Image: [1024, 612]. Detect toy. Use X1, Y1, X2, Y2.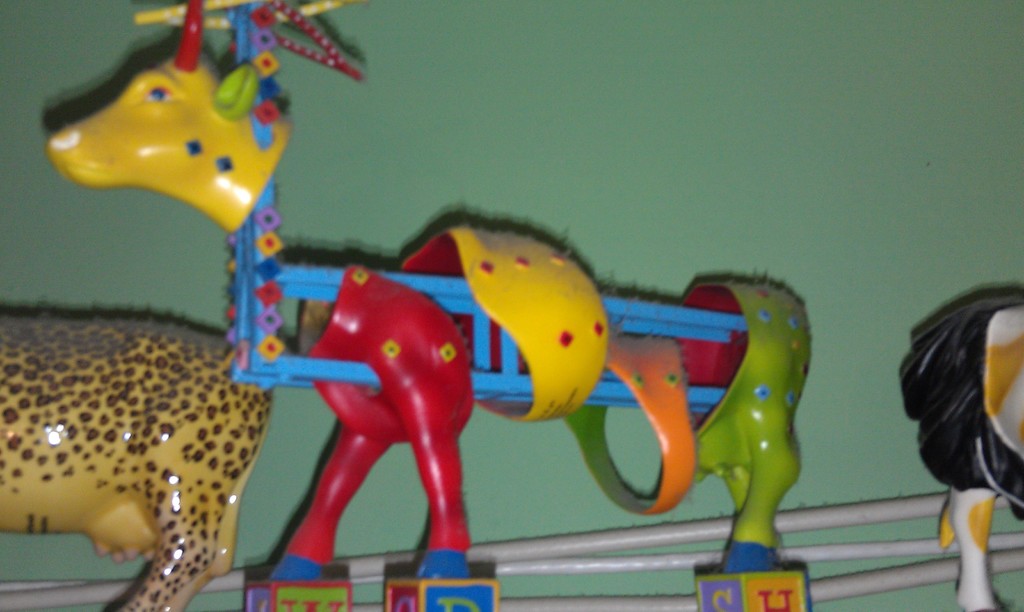
899, 285, 1023, 611.
